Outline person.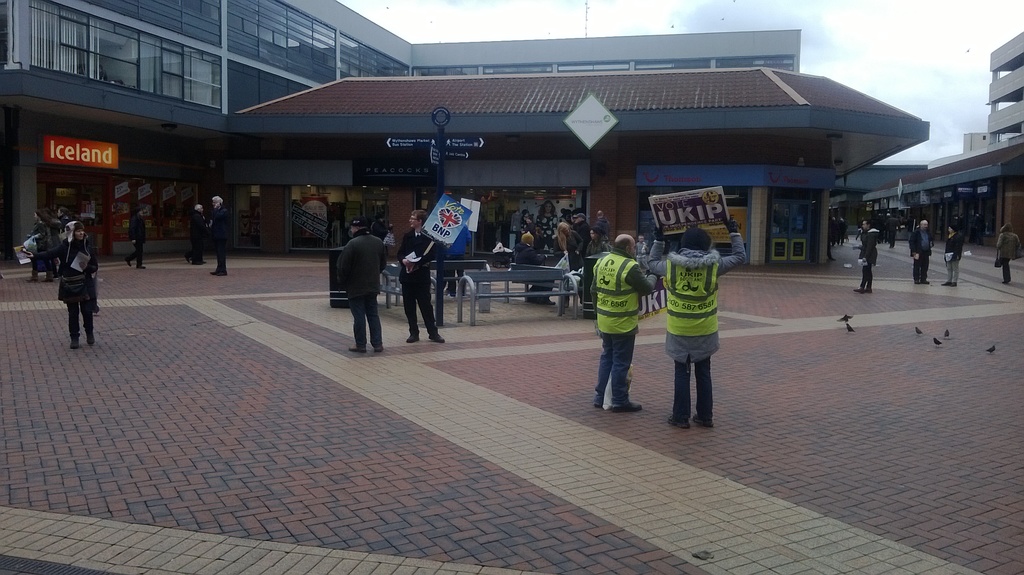
Outline: region(537, 201, 559, 251).
